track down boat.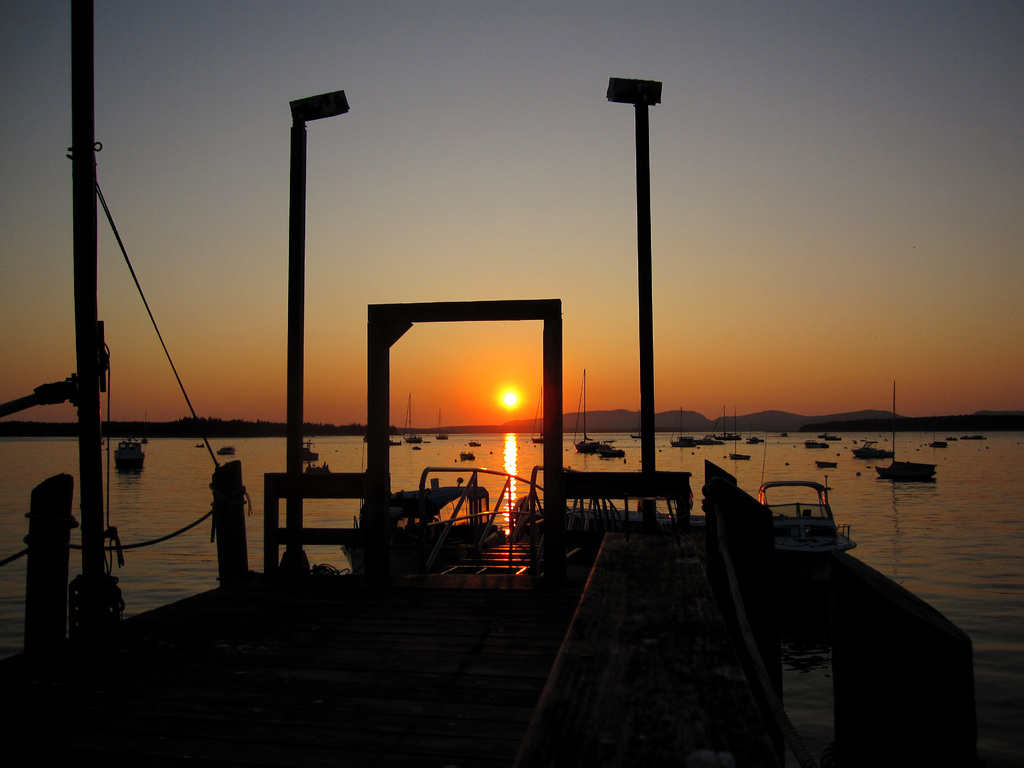
Tracked to (left=341, top=476, right=508, bottom=582).
